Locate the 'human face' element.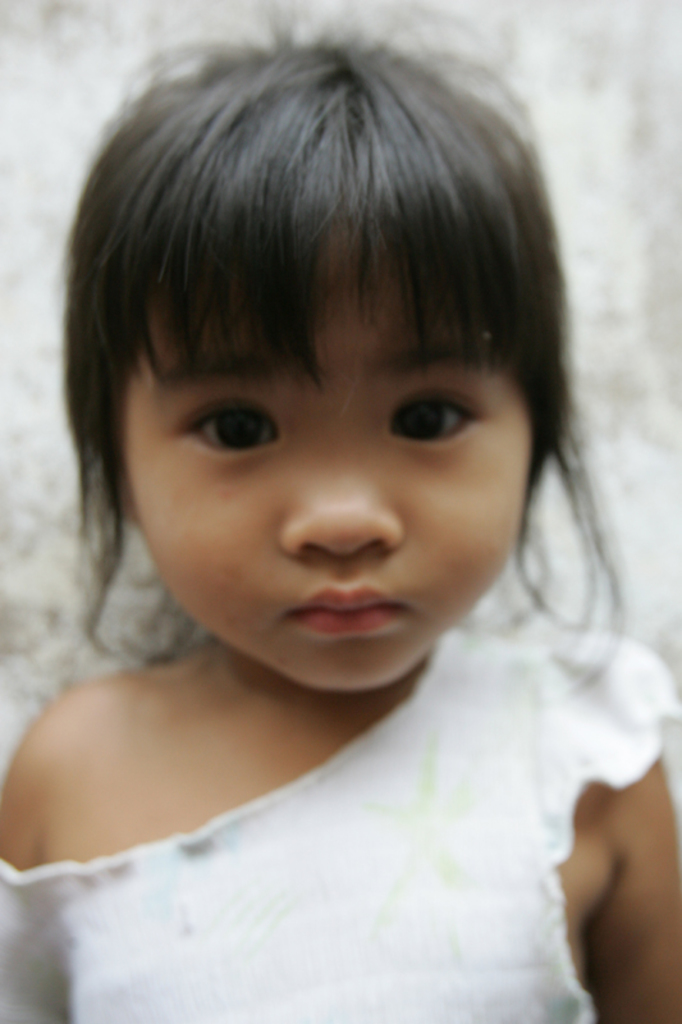
Element bbox: 122, 253, 534, 690.
